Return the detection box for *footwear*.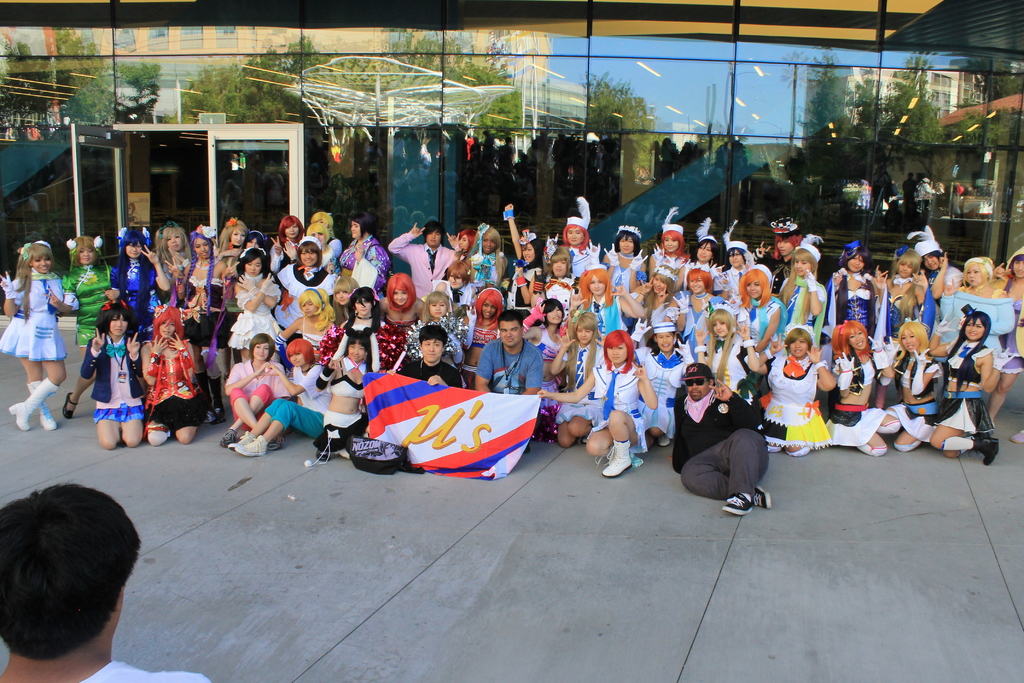
228 431 256 450.
